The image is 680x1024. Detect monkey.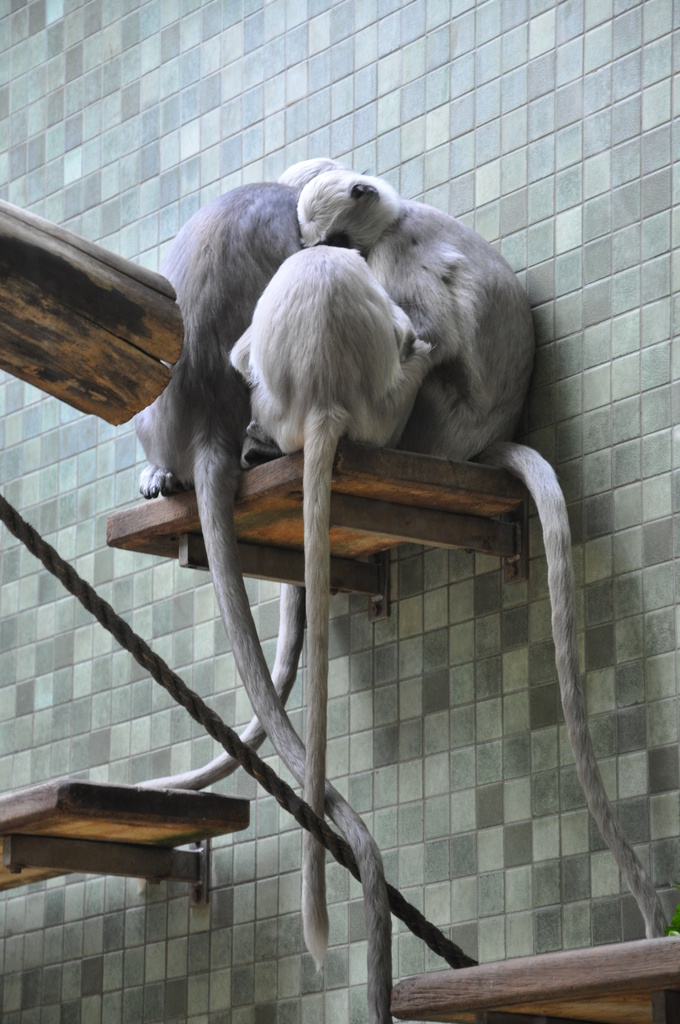
Detection: 136, 146, 344, 805.
